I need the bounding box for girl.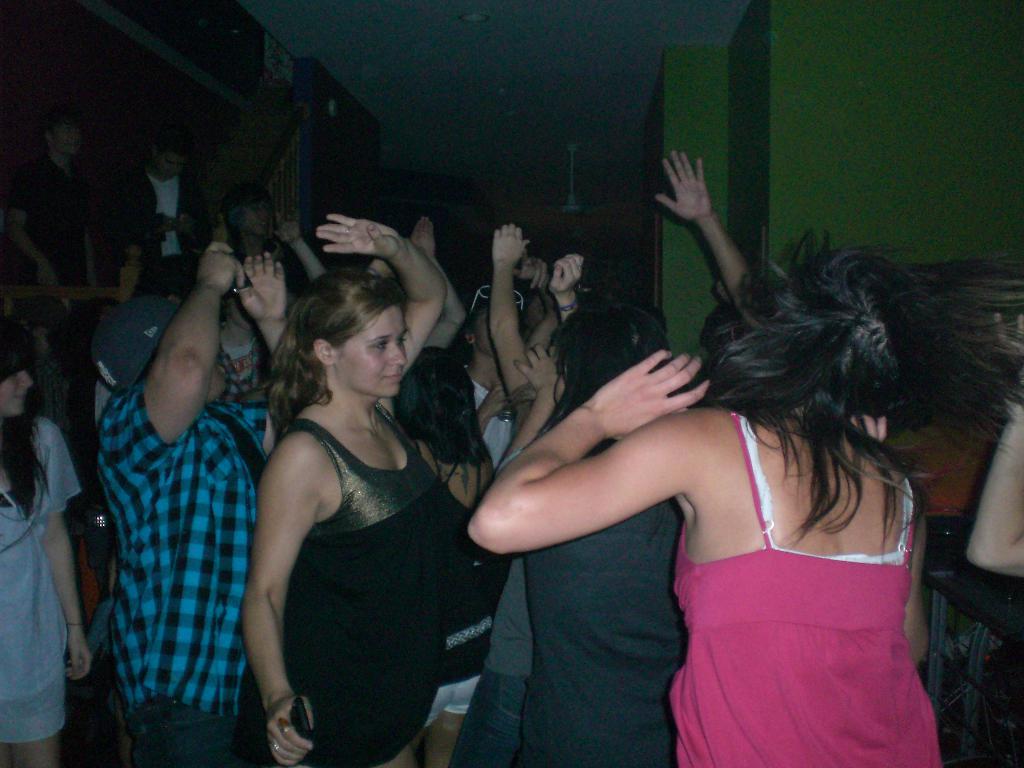
Here it is: {"x1": 0, "y1": 311, "x2": 92, "y2": 767}.
